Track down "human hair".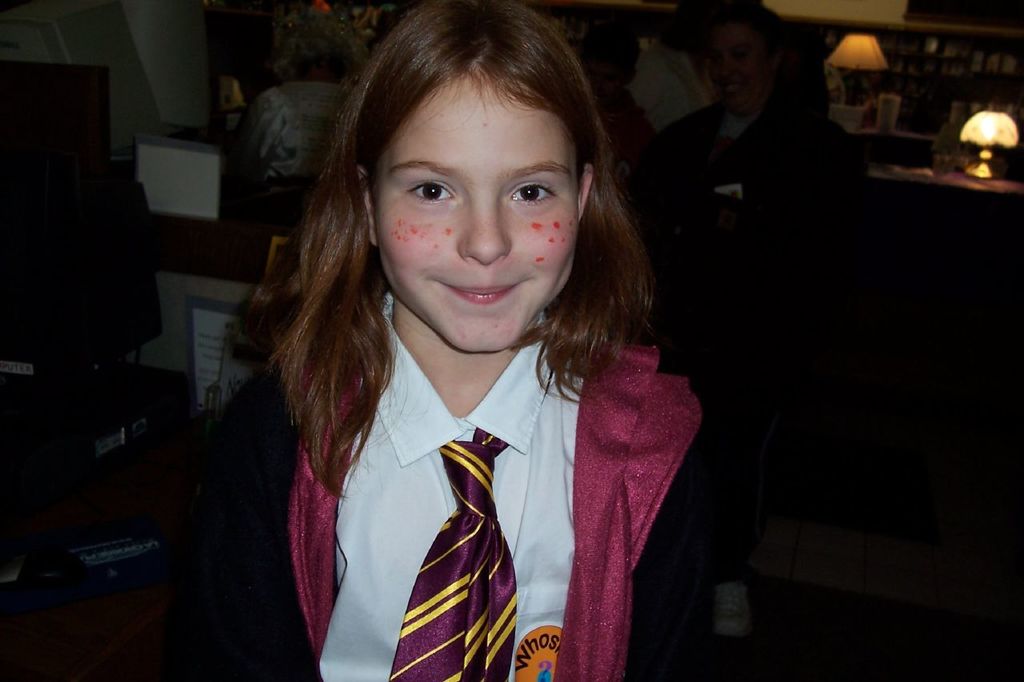
Tracked to [242, 10, 646, 479].
